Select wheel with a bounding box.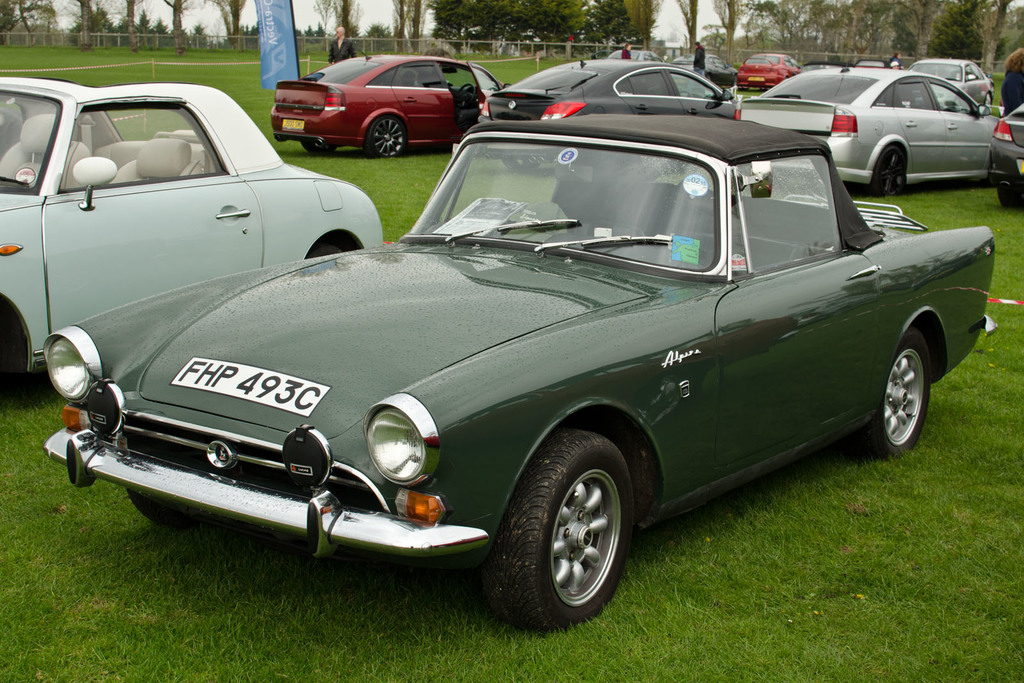
<region>458, 83, 476, 107</region>.
